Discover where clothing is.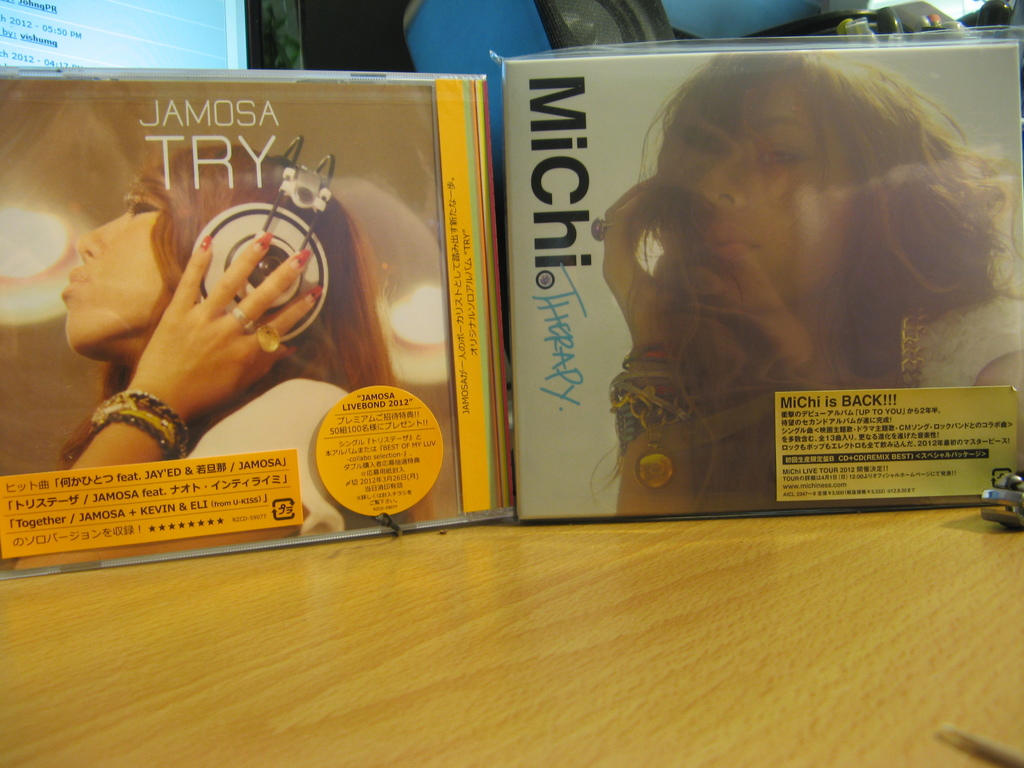
Discovered at (x1=880, y1=286, x2=1023, y2=516).
